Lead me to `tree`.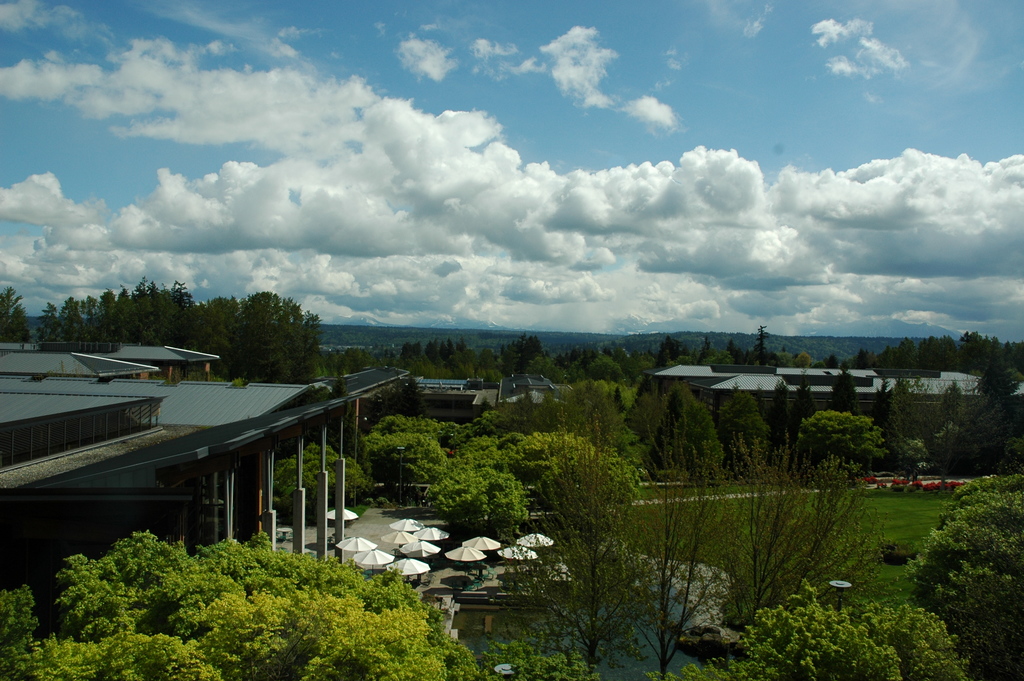
Lead to rect(641, 455, 734, 680).
